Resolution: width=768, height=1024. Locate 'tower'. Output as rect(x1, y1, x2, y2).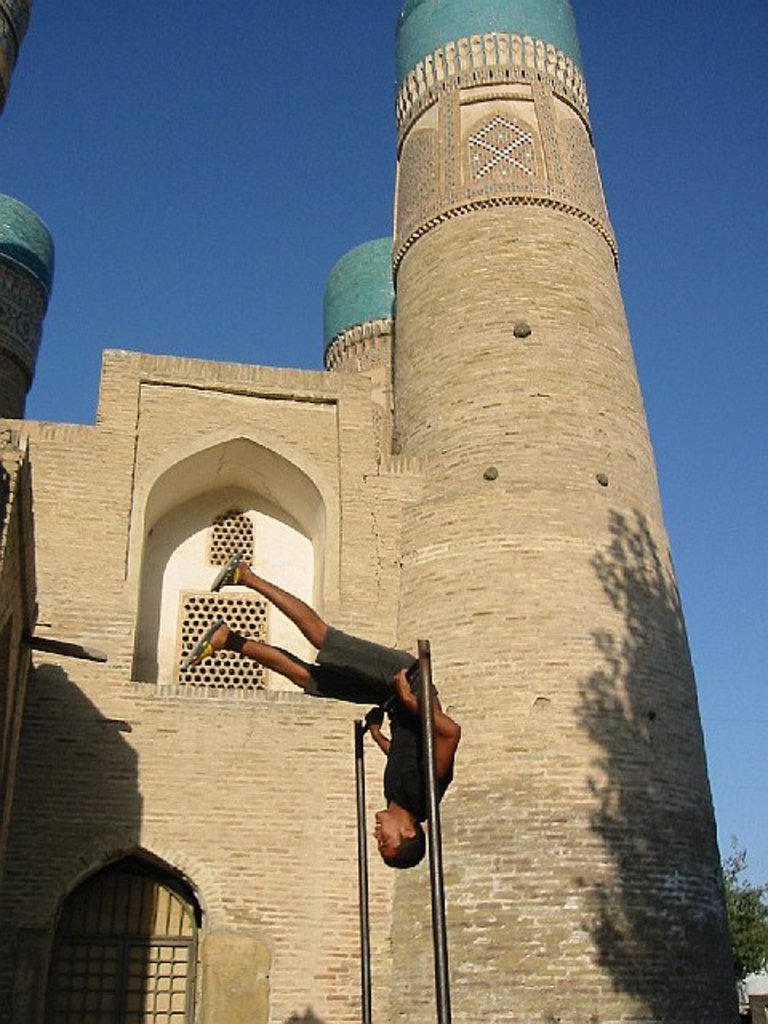
rect(0, 195, 50, 418).
